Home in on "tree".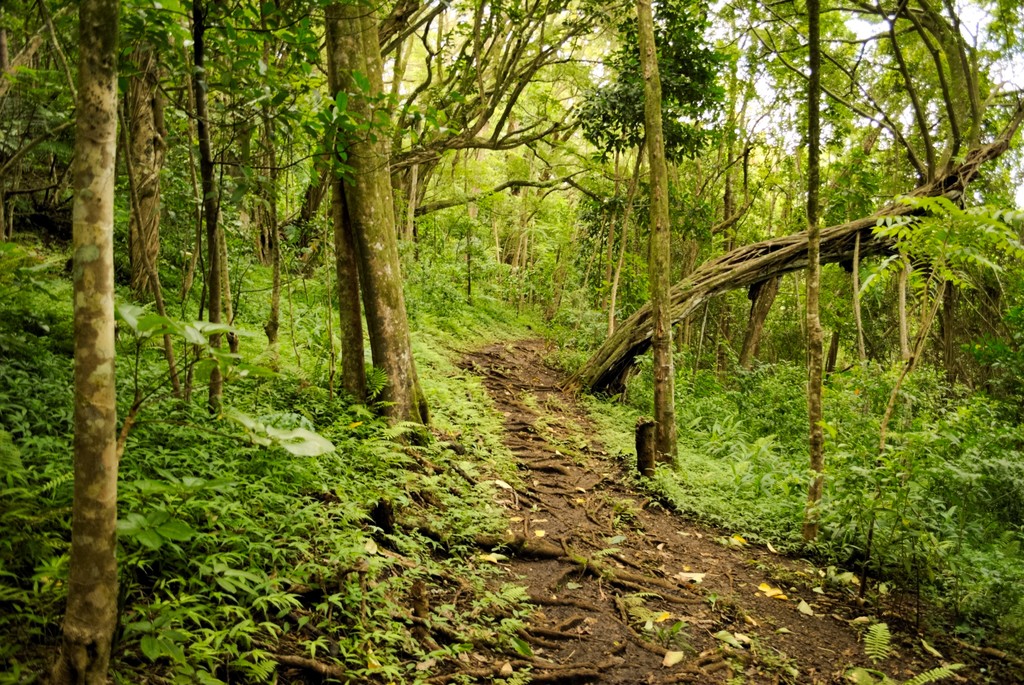
Homed in at (0,0,310,675).
